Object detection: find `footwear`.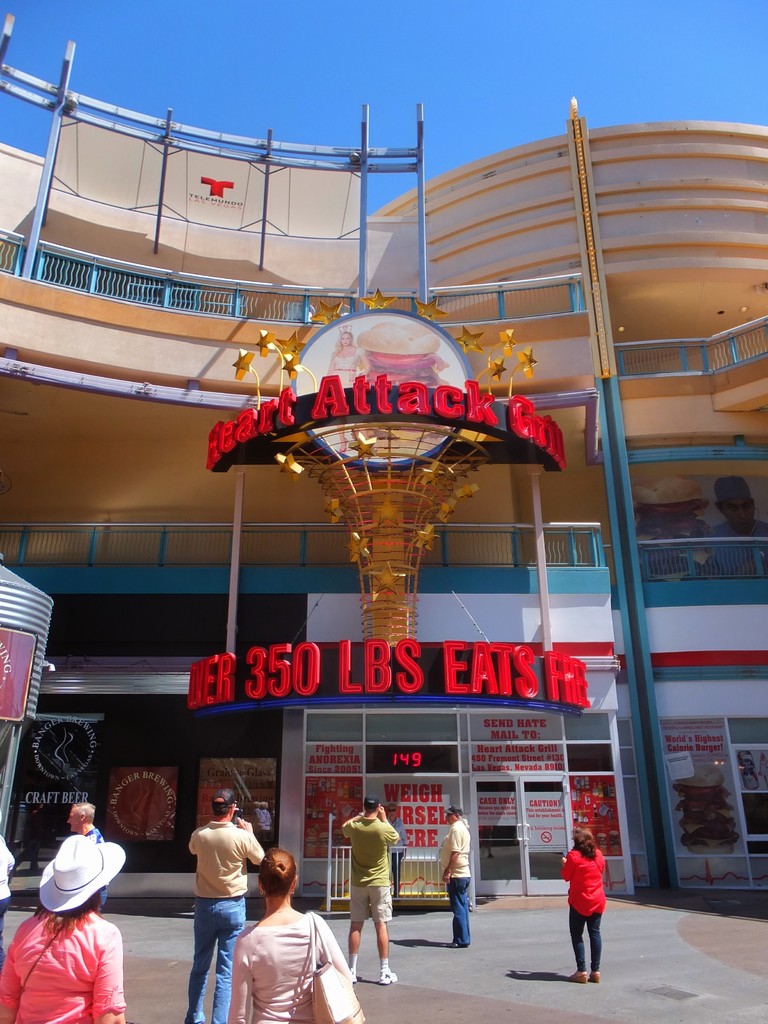
locate(444, 939, 468, 949).
